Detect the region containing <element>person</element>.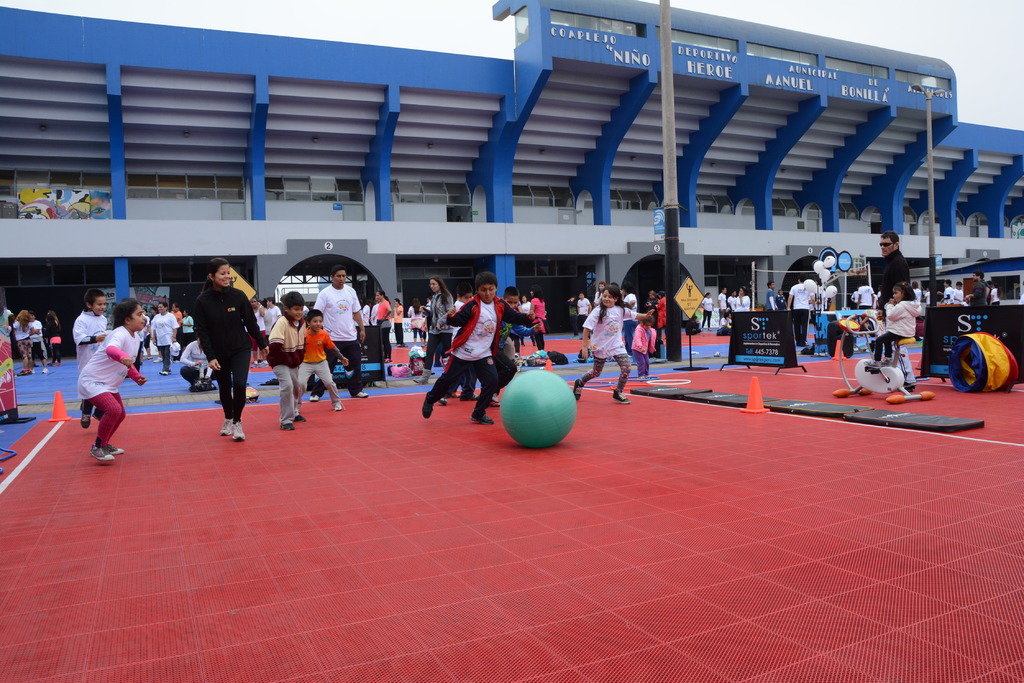
bbox=(655, 287, 666, 328).
